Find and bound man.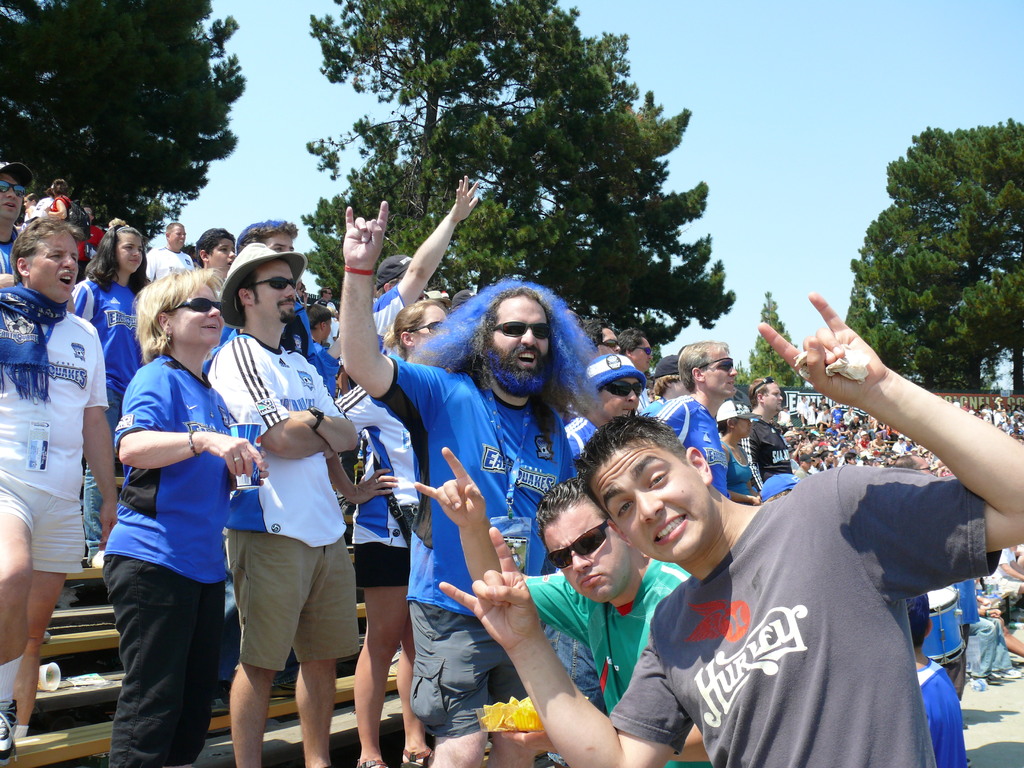
Bound: region(0, 218, 119, 767).
